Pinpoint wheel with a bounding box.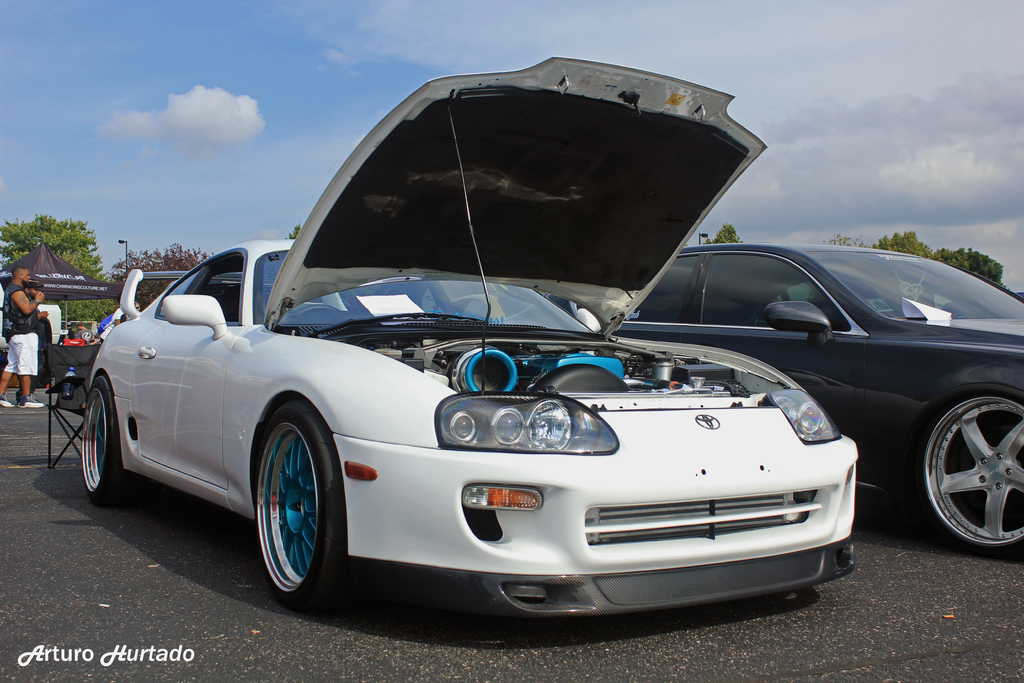
(908, 383, 1023, 556).
